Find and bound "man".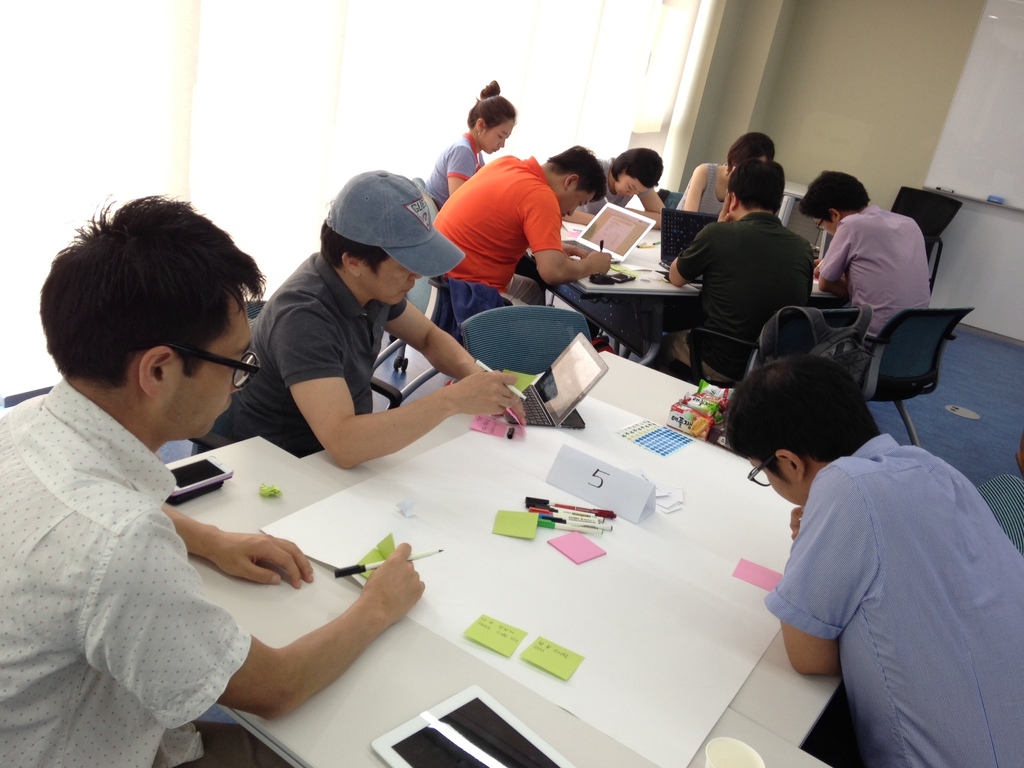
Bound: pyautogui.locateOnScreen(440, 149, 614, 341).
